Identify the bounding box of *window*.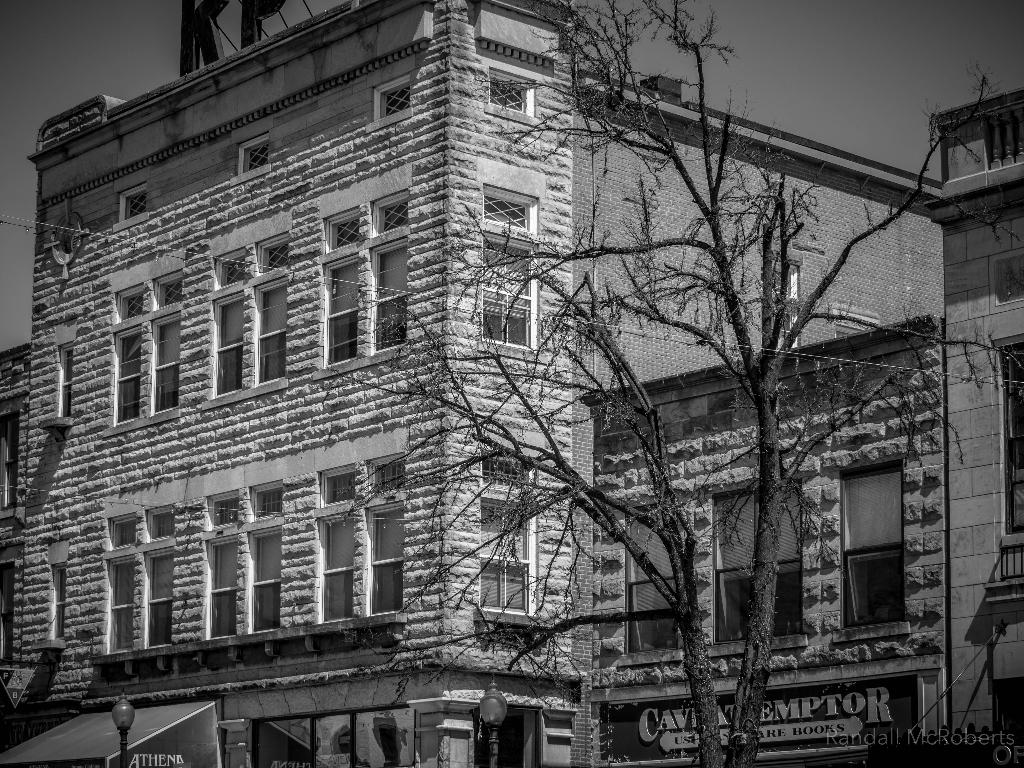
(x1=204, y1=536, x2=239, y2=641).
